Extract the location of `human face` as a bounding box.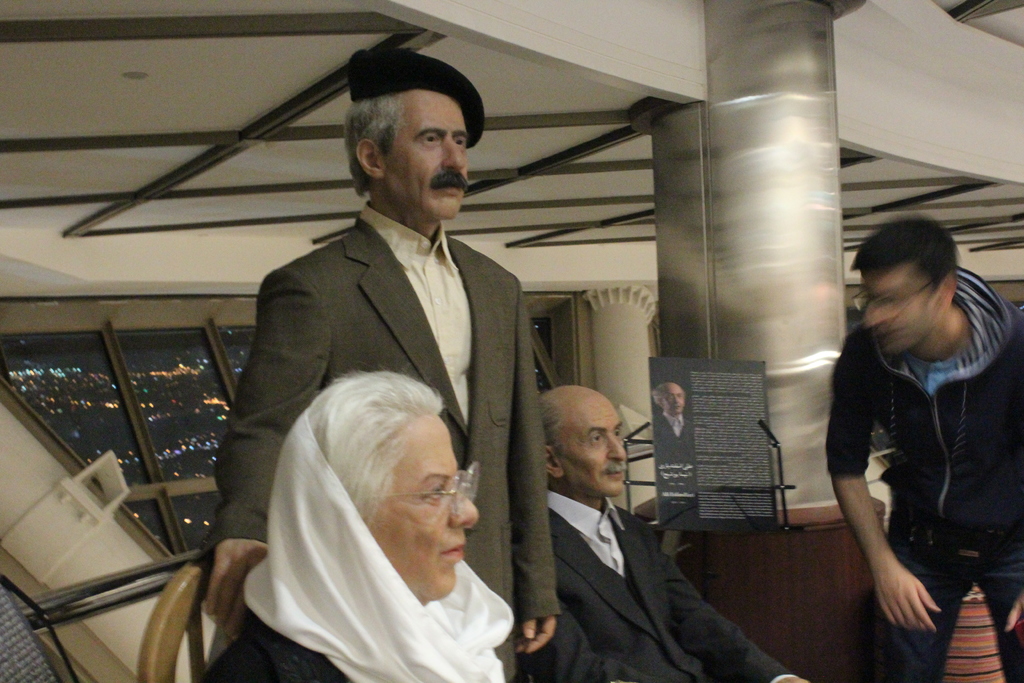
<box>367,409,477,593</box>.
